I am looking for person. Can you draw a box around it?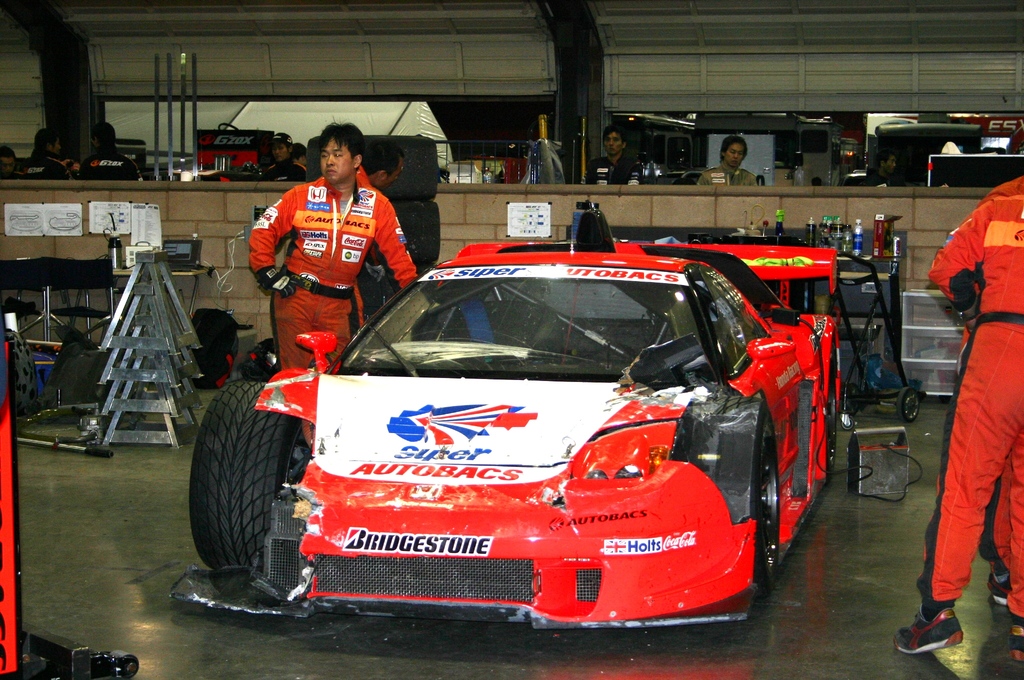
Sure, the bounding box is BBox(262, 126, 392, 384).
